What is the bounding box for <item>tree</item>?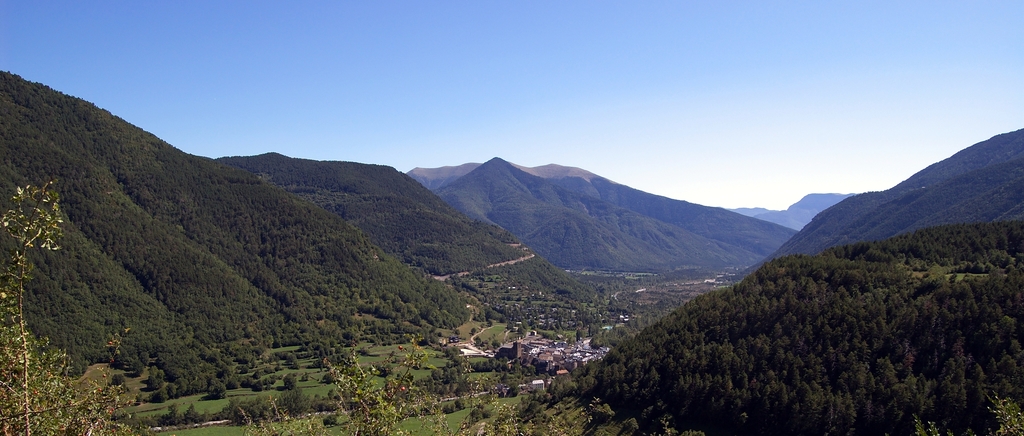
bbox=[301, 373, 310, 380].
